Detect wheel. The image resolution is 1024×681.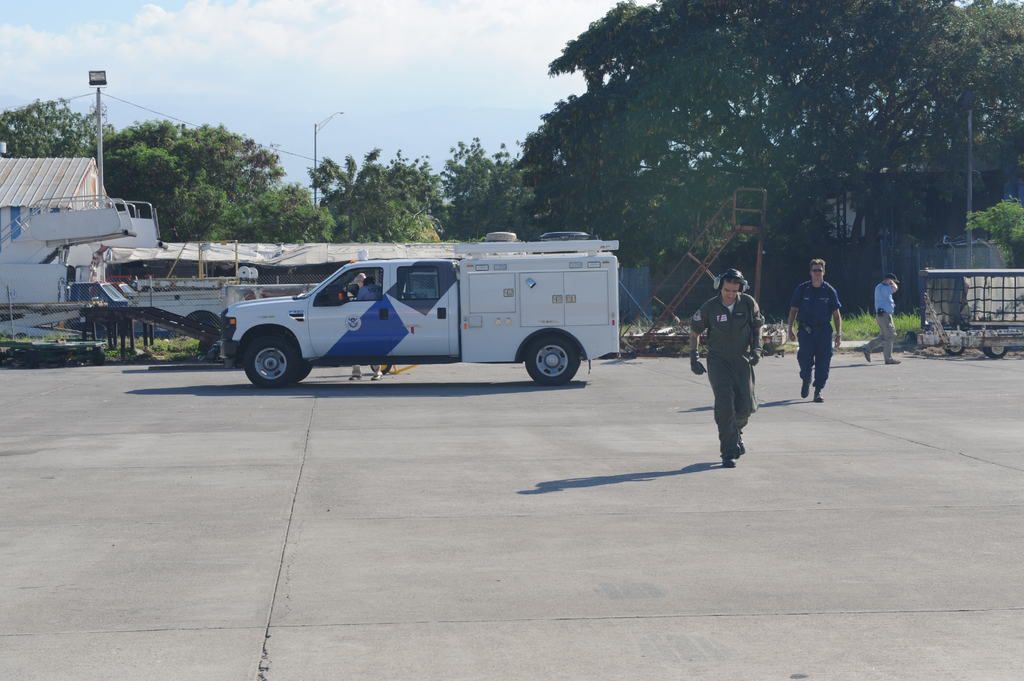
(977, 349, 1007, 363).
